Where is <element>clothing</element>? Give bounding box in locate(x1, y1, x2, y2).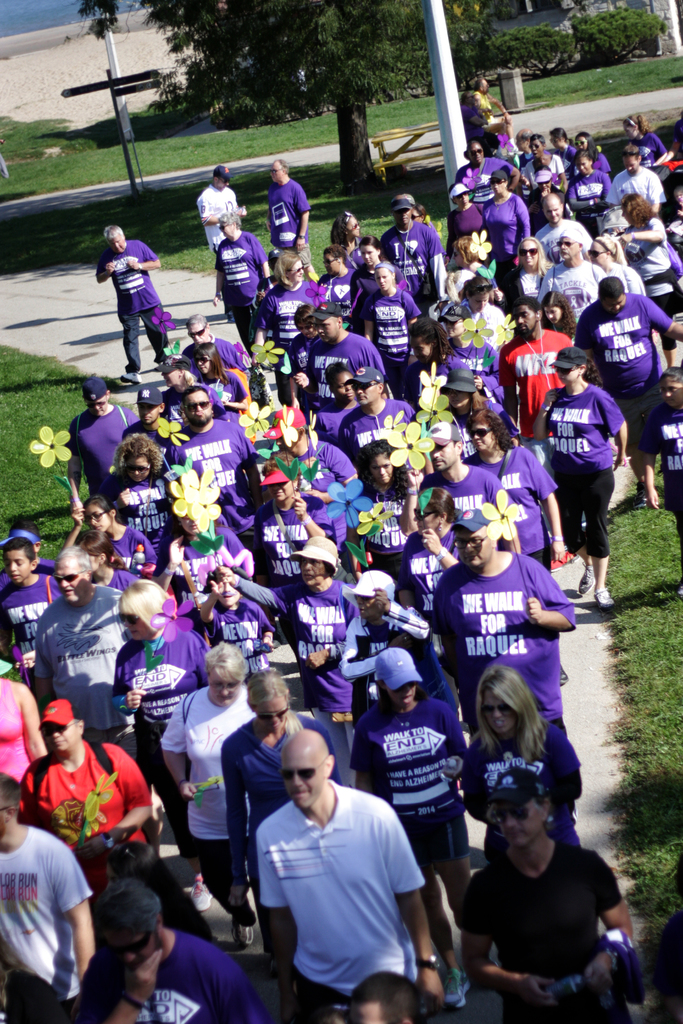
locate(363, 293, 419, 378).
